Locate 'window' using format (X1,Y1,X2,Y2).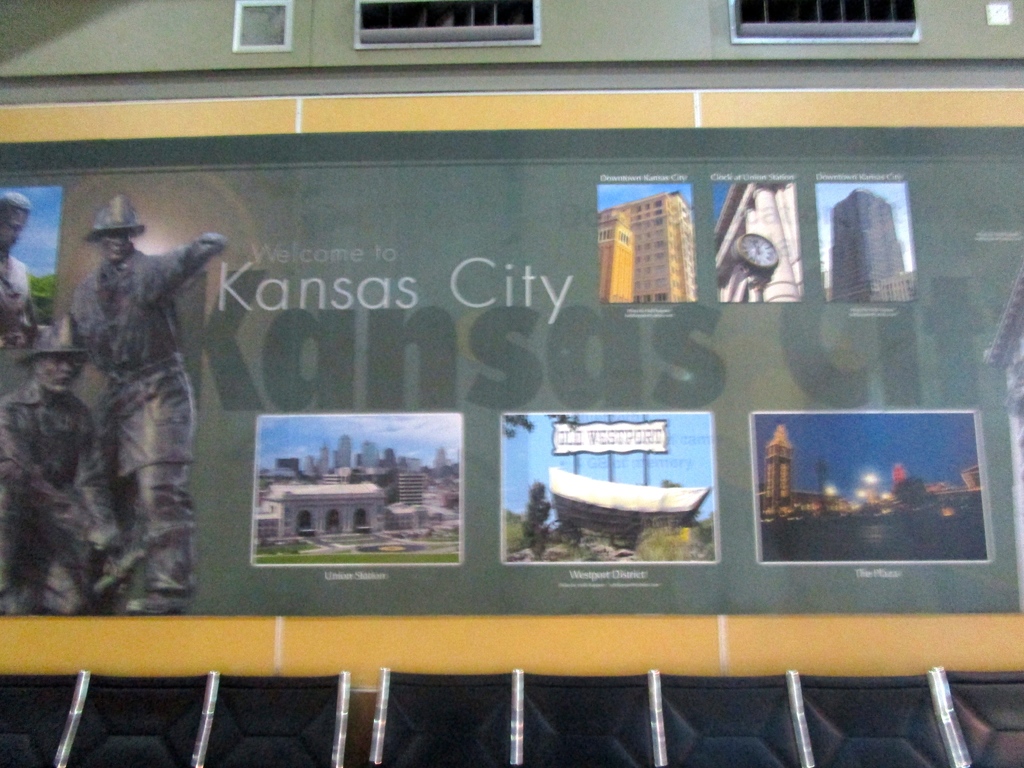
(723,0,918,40).
